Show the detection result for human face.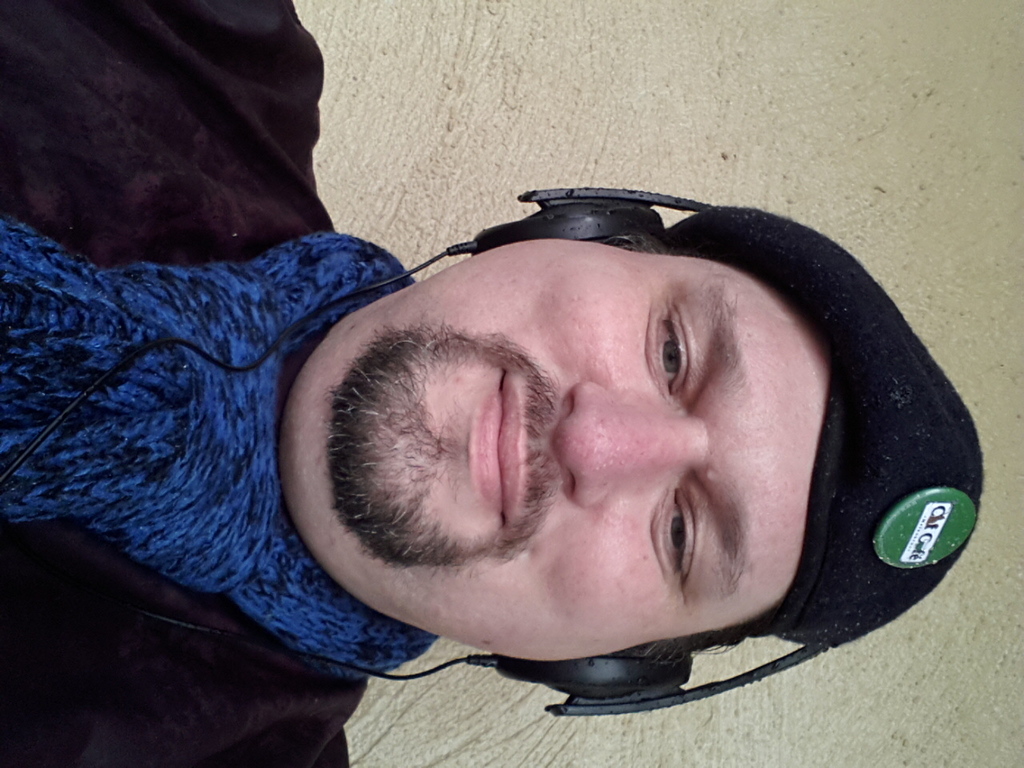
[x1=318, y1=238, x2=831, y2=664].
